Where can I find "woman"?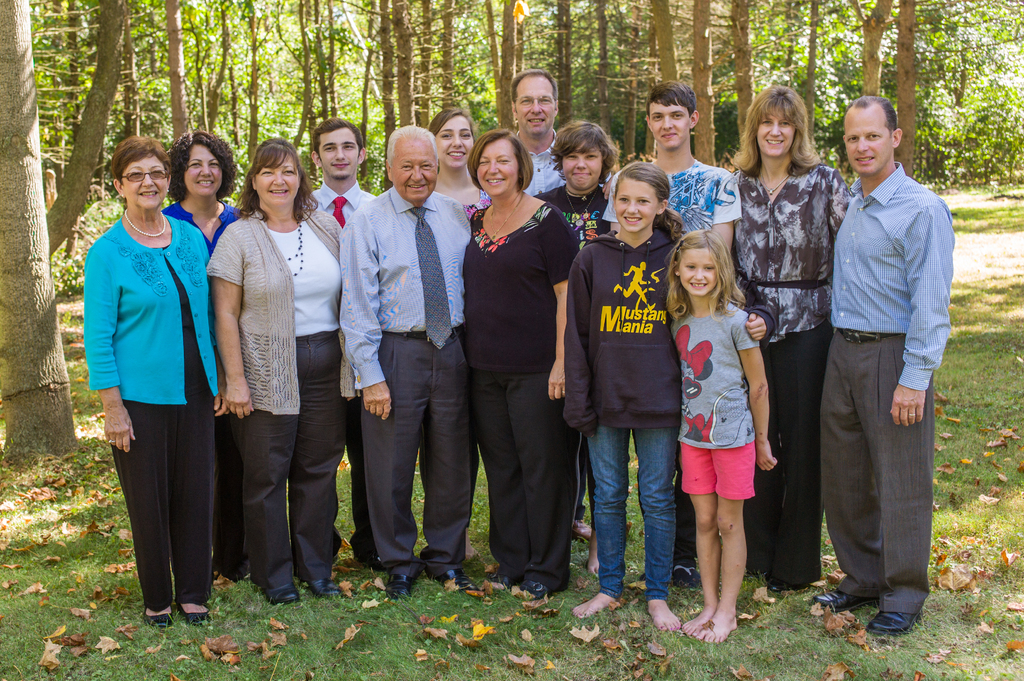
You can find it at (198,138,339,611).
